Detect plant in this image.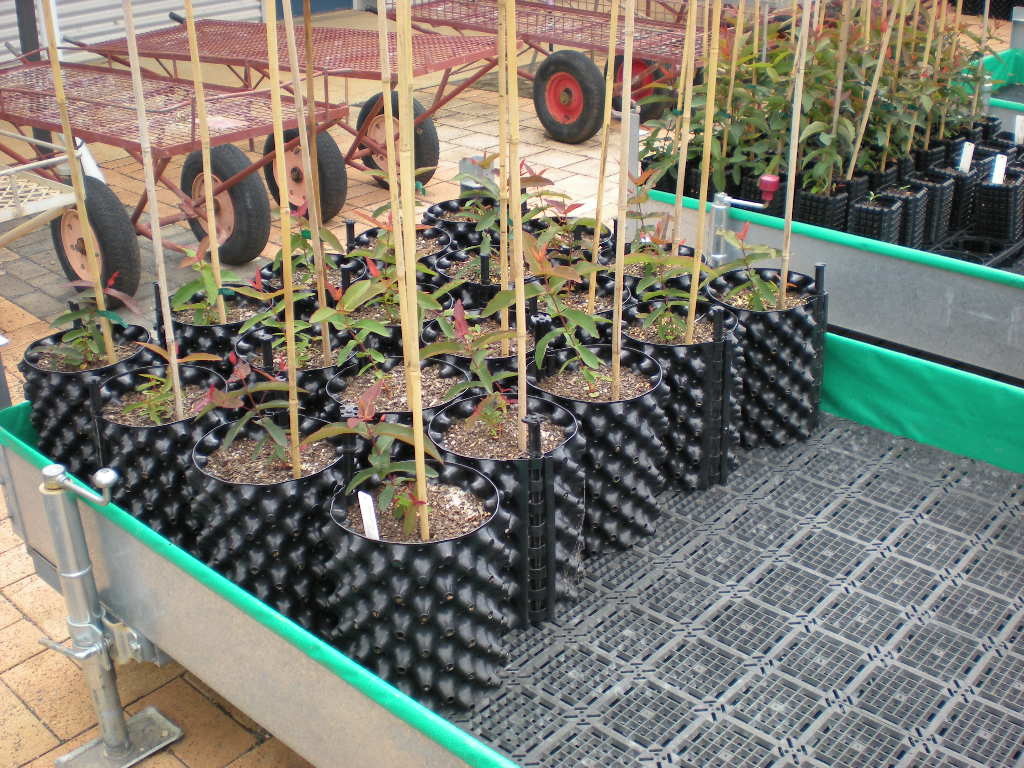
Detection: bbox=[617, 243, 696, 338].
